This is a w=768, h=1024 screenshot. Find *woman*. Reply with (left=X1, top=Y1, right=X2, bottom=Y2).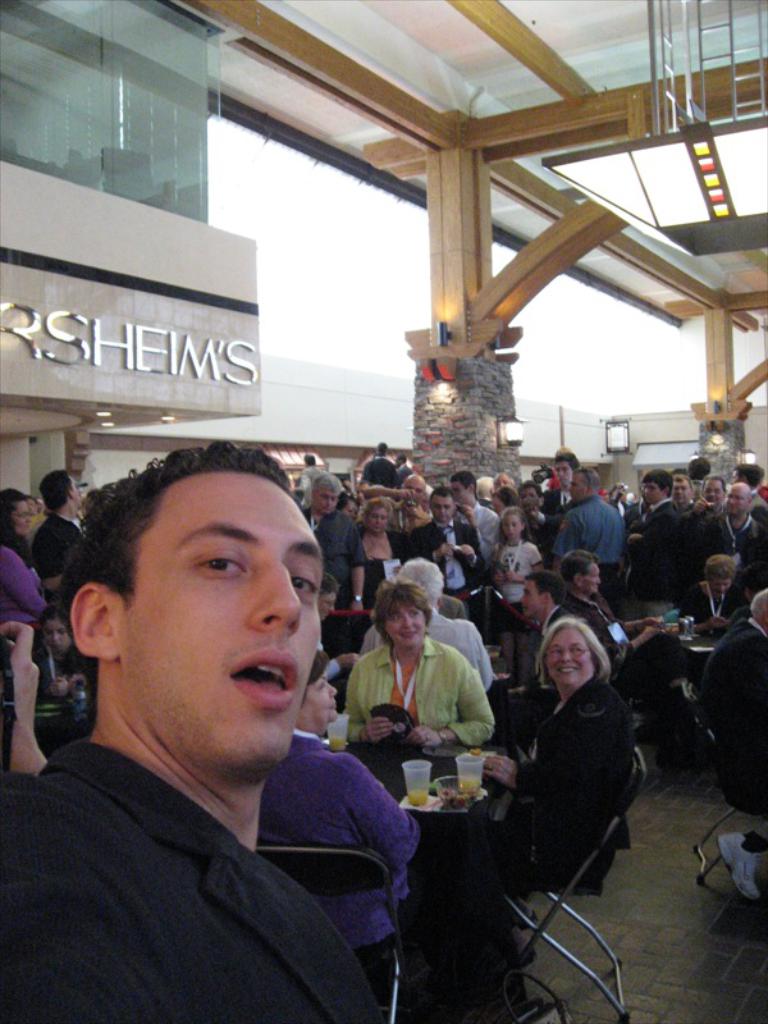
(left=440, top=616, right=628, bottom=1015).
